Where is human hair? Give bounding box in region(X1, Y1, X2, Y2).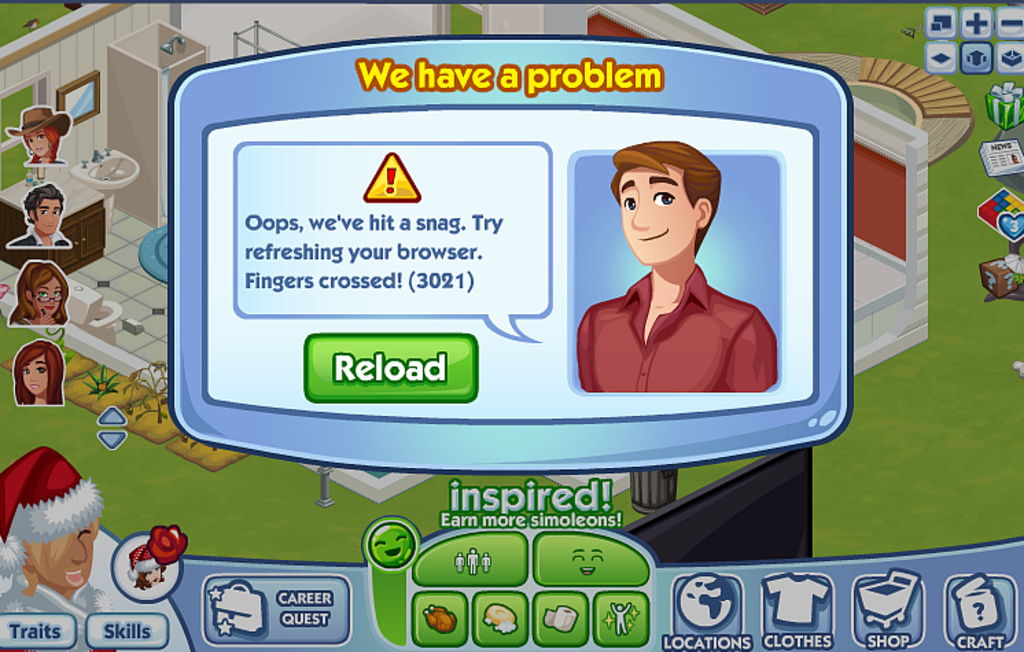
region(25, 126, 56, 162).
